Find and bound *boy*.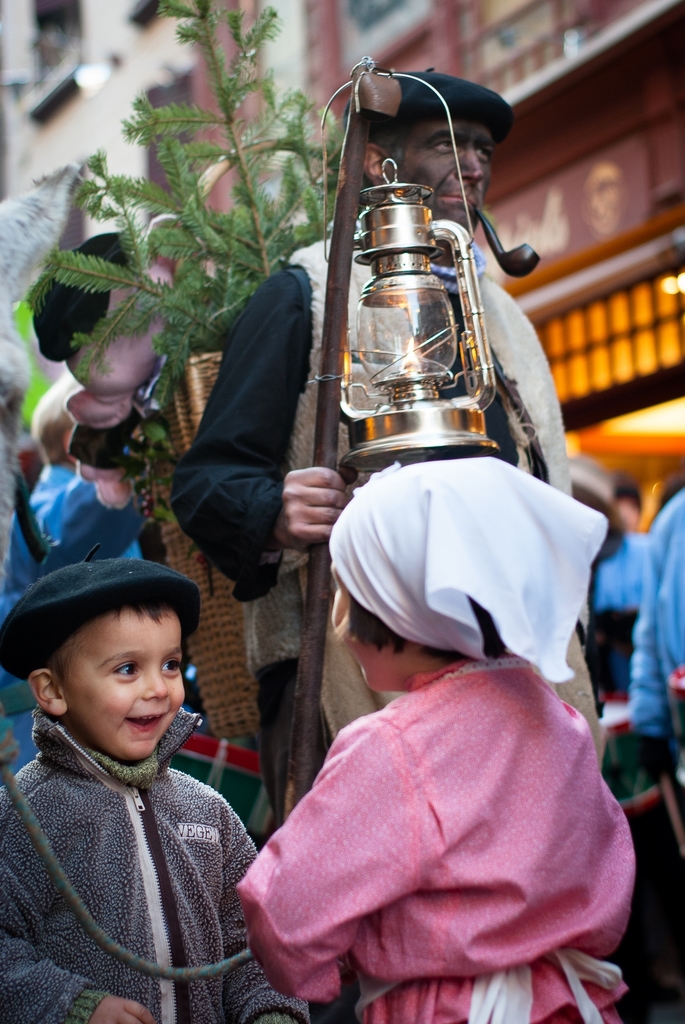
Bound: bbox=[0, 556, 312, 1023].
